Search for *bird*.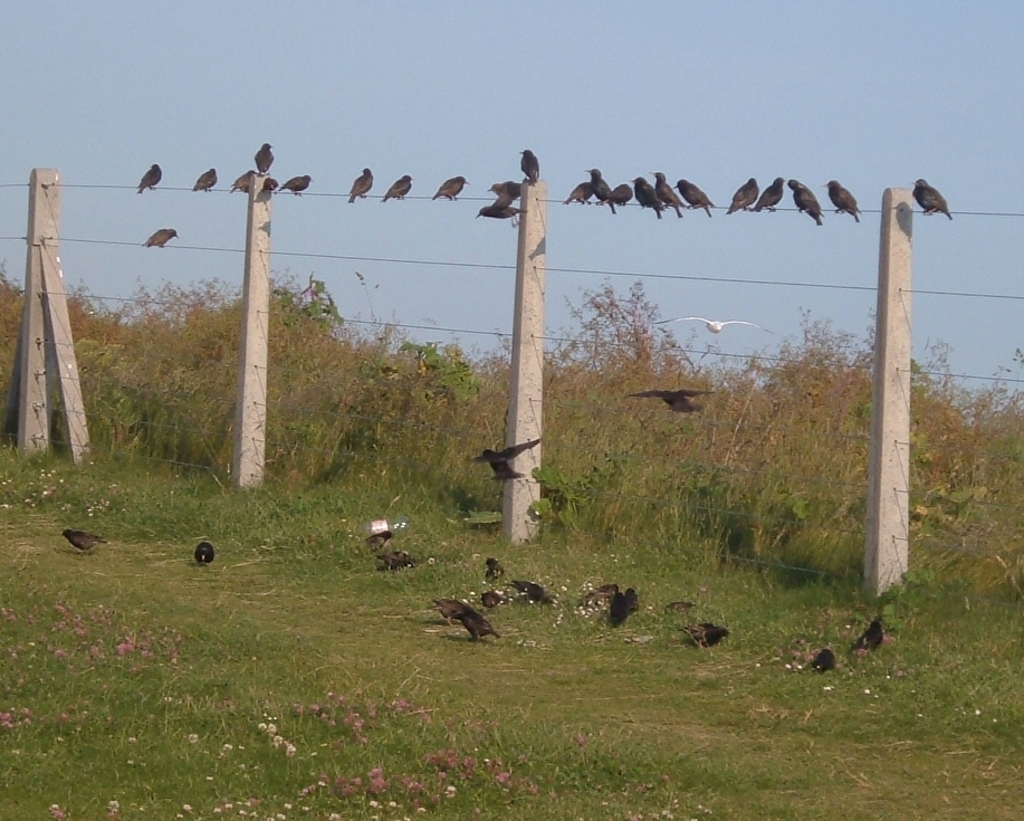
Found at pyautogui.locateOnScreen(486, 181, 526, 201).
